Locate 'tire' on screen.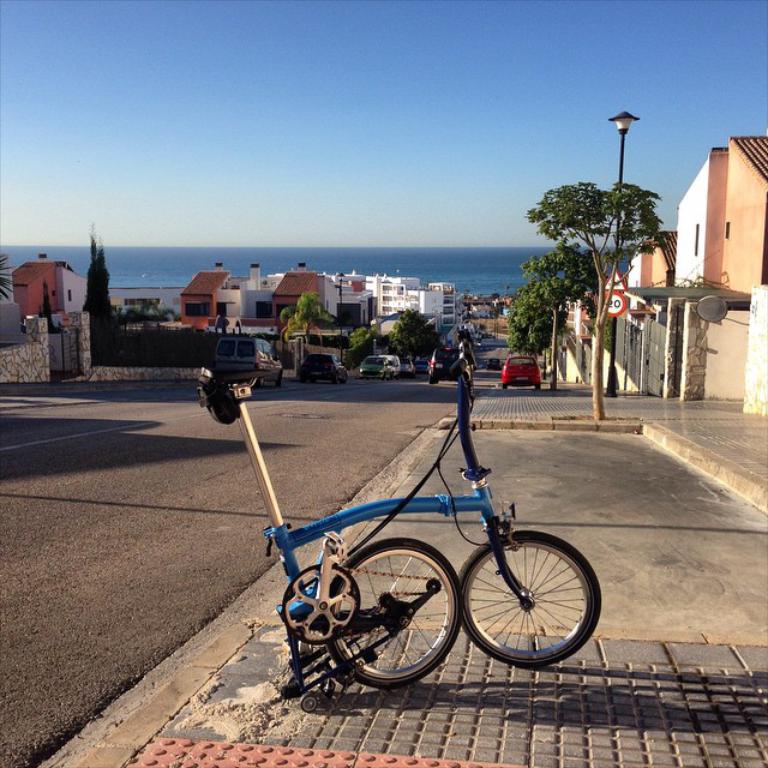
On screen at {"x1": 475, "y1": 529, "x2": 599, "y2": 678}.
